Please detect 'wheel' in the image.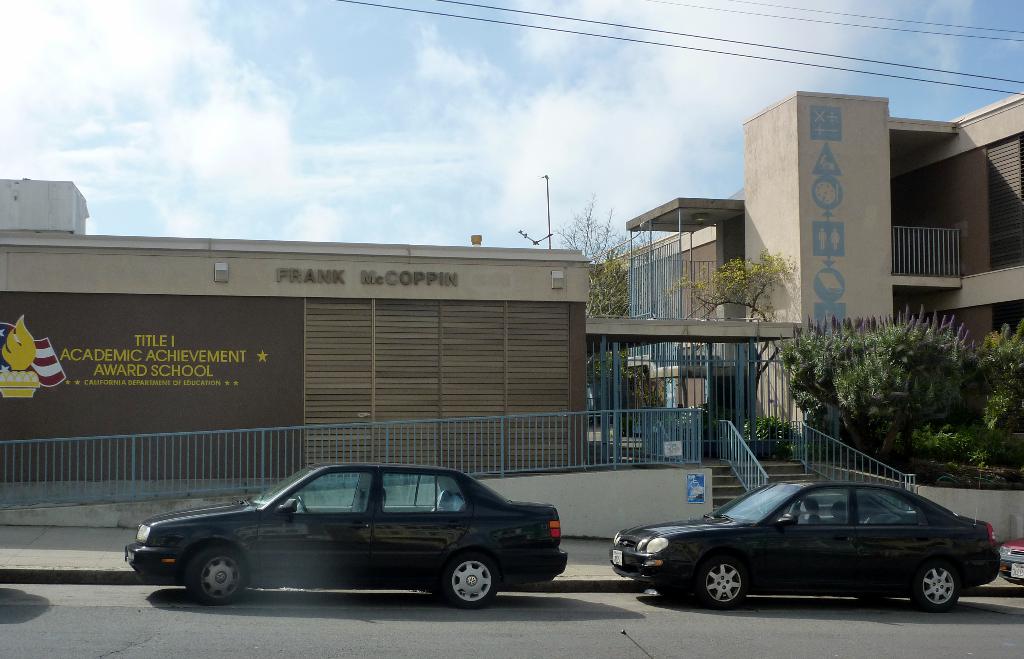
locate(440, 550, 499, 610).
